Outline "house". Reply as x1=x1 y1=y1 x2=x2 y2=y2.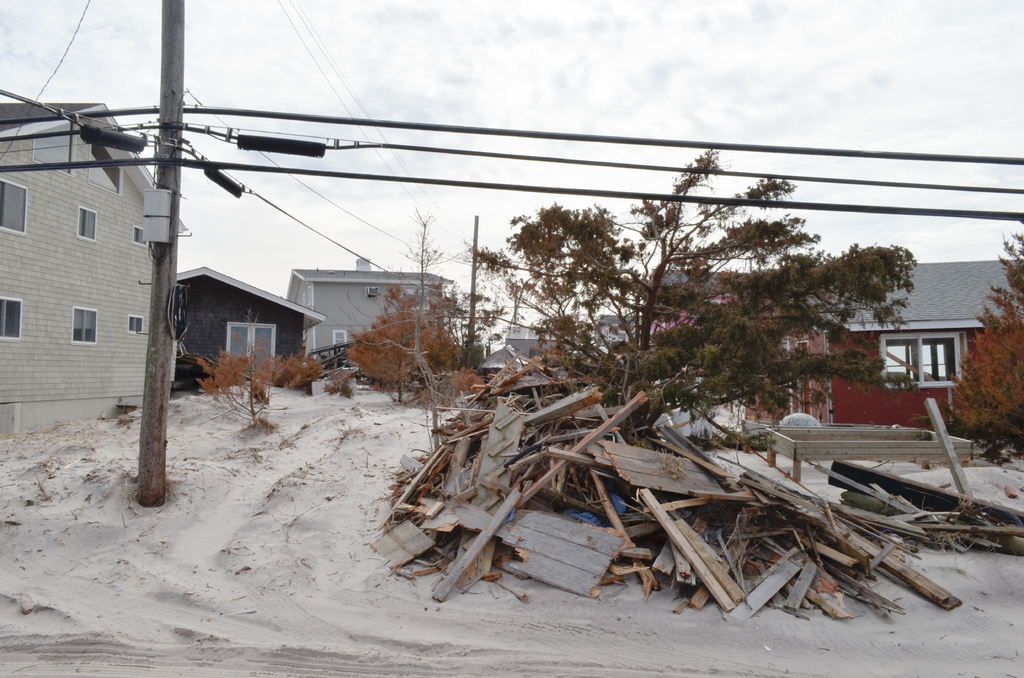
x1=643 y1=267 x2=808 y2=359.
